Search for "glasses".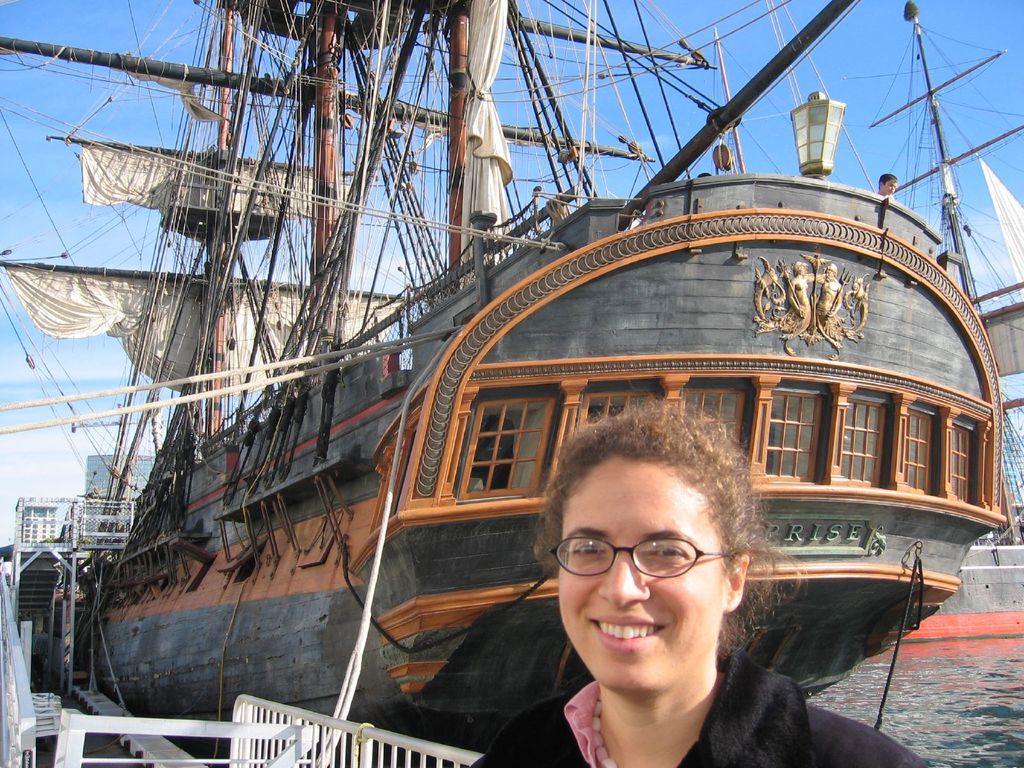
Found at crop(548, 532, 738, 582).
